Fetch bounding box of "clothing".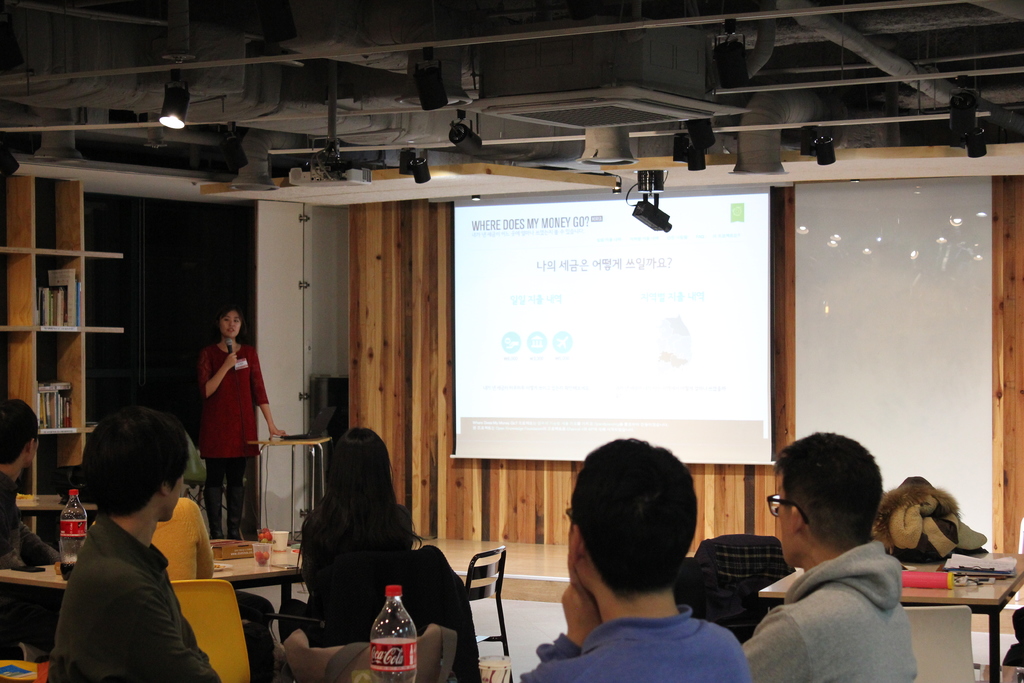
Bbox: left=744, top=538, right=915, bottom=682.
